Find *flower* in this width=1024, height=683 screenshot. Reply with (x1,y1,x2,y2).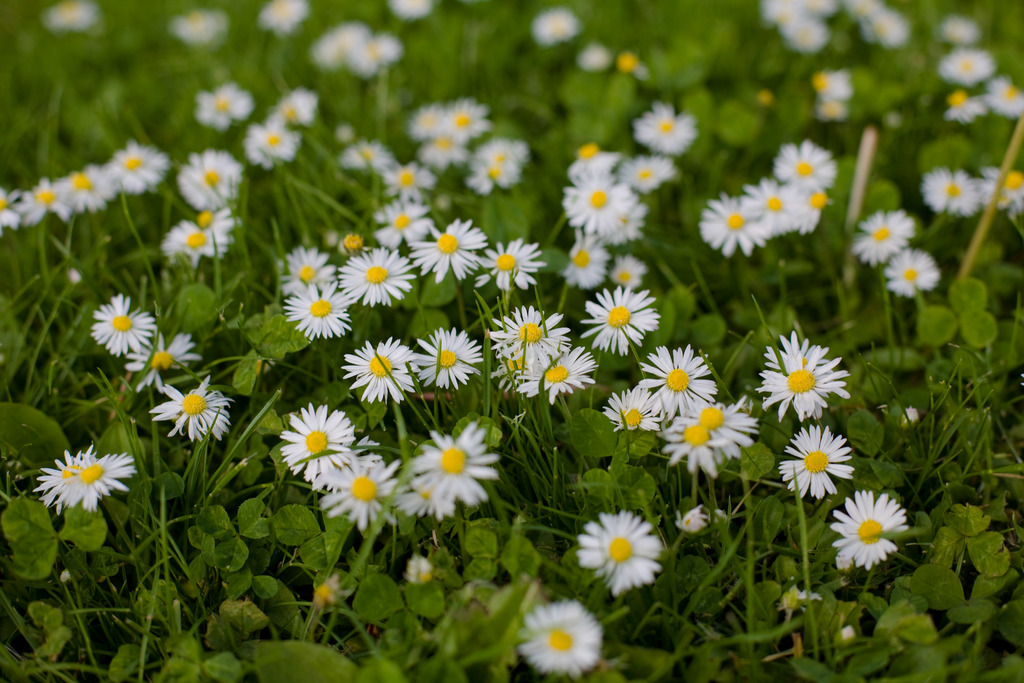
(244,108,295,172).
